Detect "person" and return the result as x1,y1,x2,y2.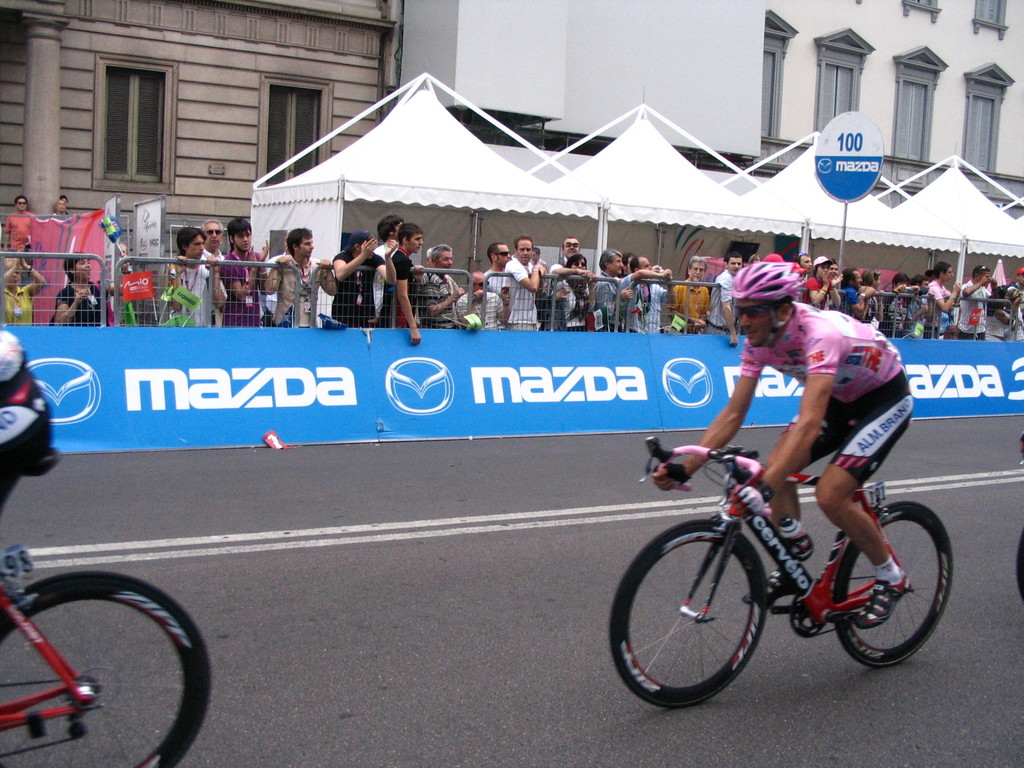
547,236,582,294.
